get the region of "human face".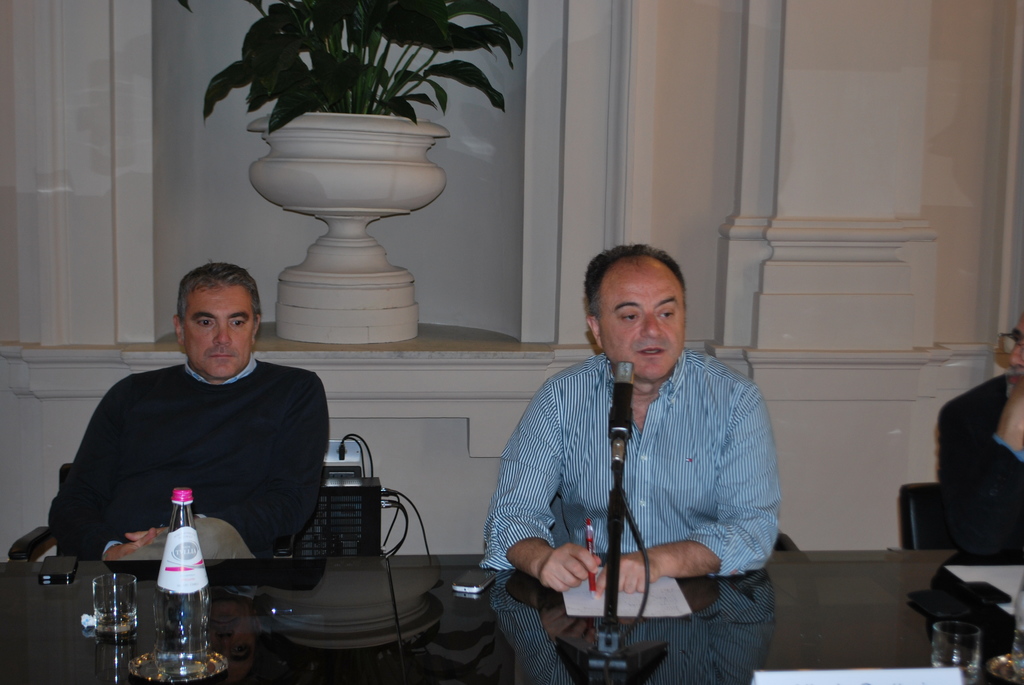
crop(183, 287, 252, 379).
